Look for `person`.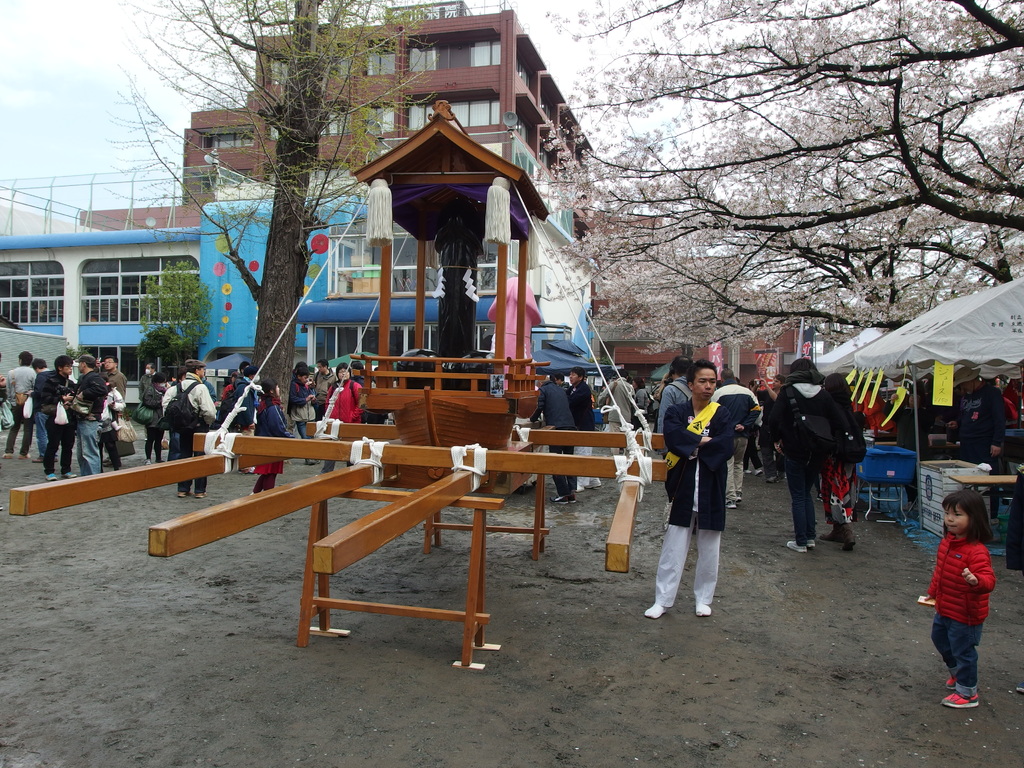
Found: region(655, 354, 694, 456).
